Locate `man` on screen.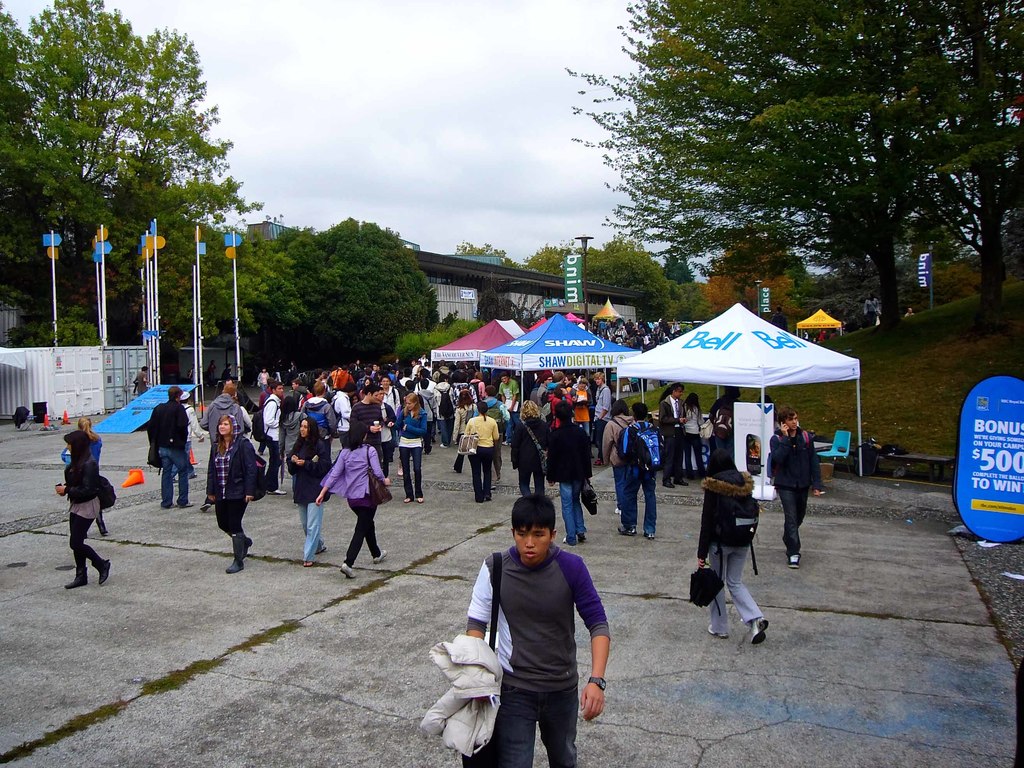
On screen at Rect(768, 407, 821, 565).
